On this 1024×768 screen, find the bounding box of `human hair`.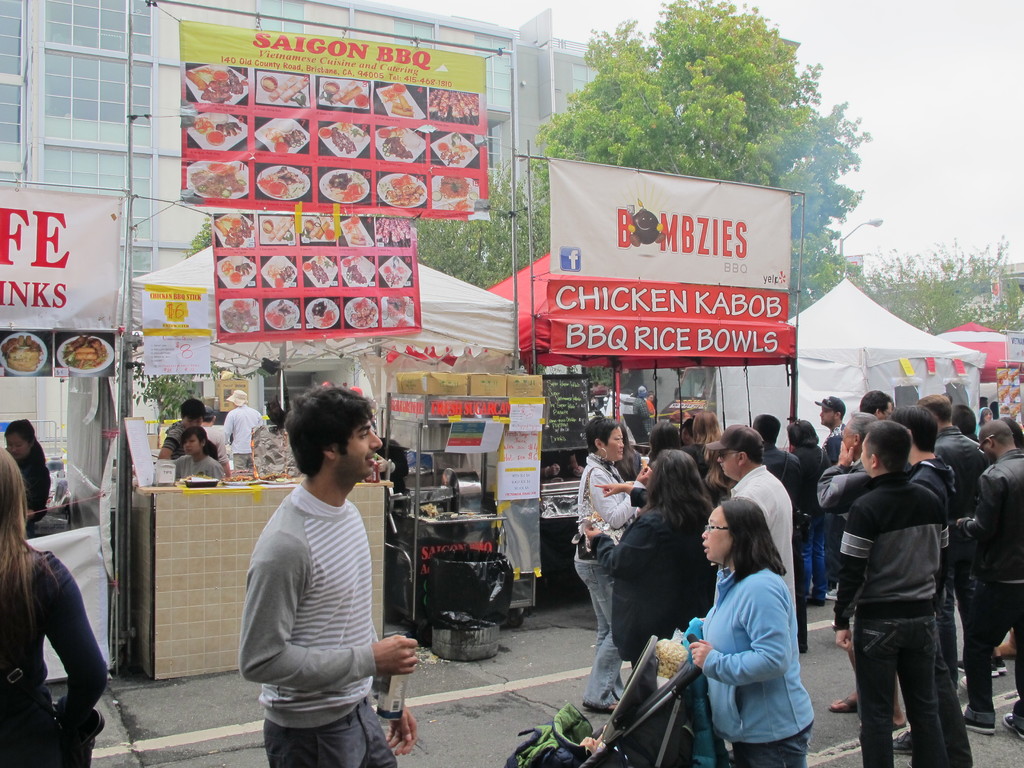
Bounding box: 979, 419, 1009, 445.
